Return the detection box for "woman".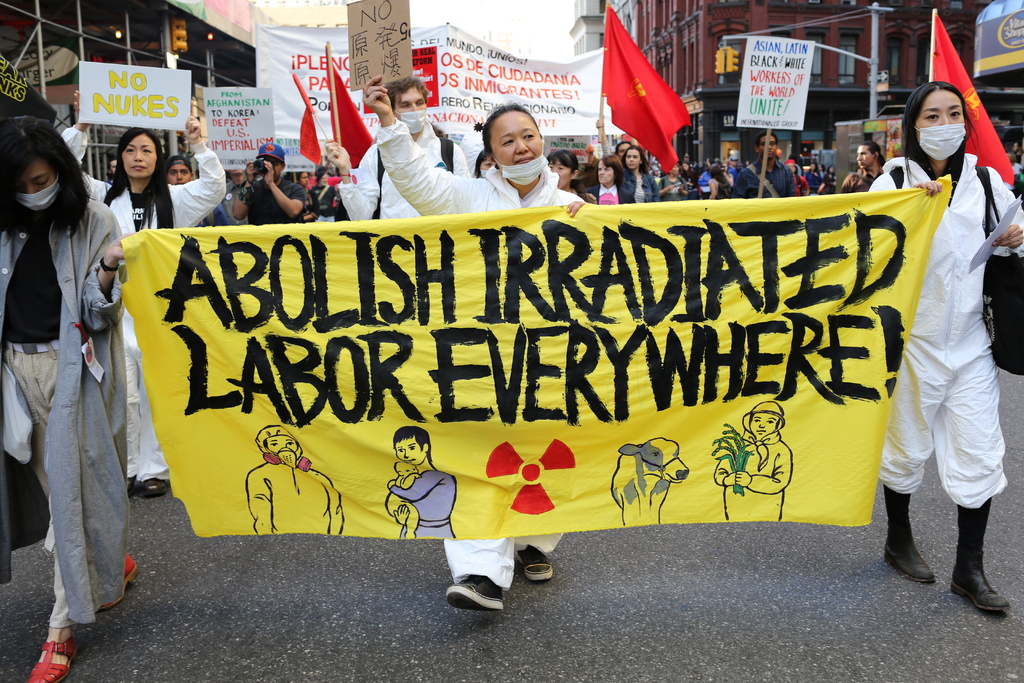
BBox(360, 75, 598, 620).
